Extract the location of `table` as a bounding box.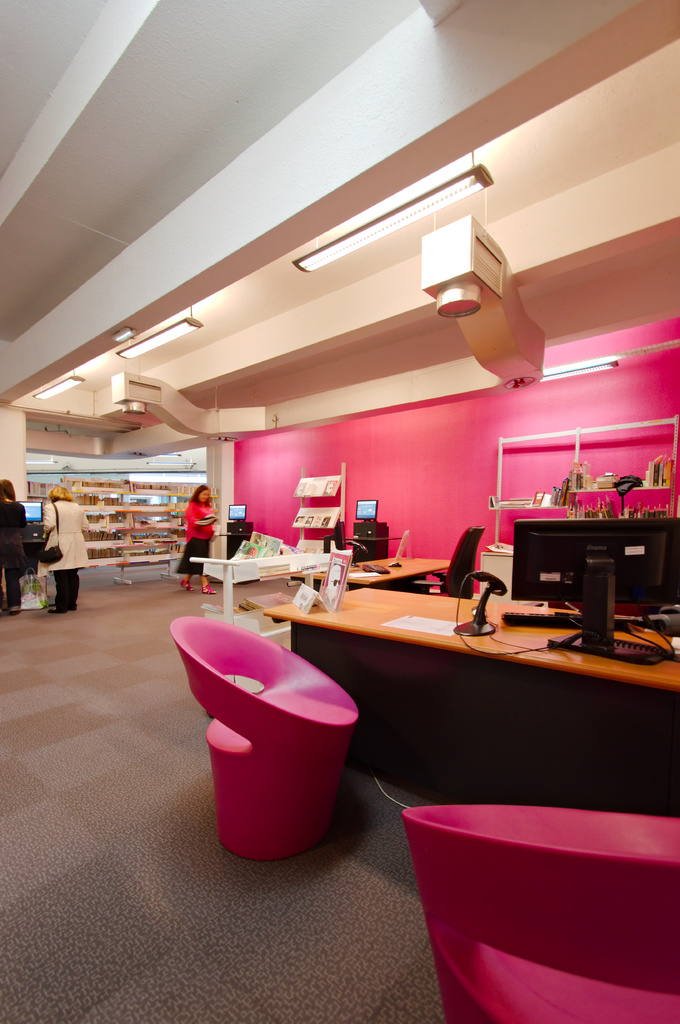
box(330, 548, 451, 591).
